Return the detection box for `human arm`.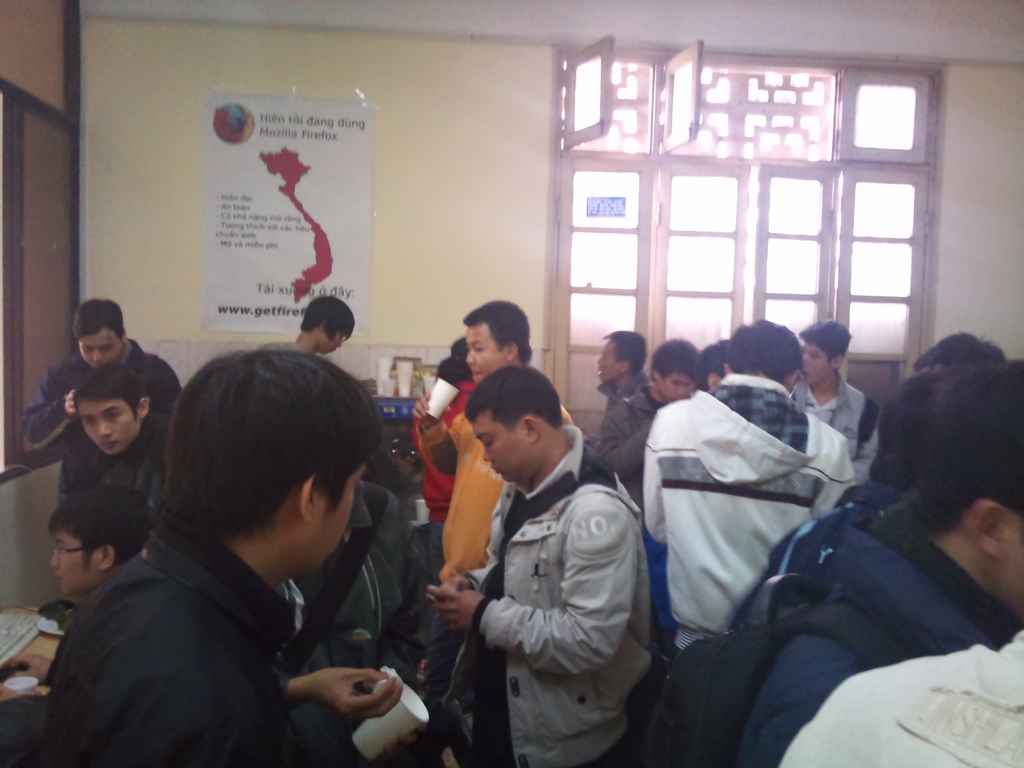
820 456 845 526.
